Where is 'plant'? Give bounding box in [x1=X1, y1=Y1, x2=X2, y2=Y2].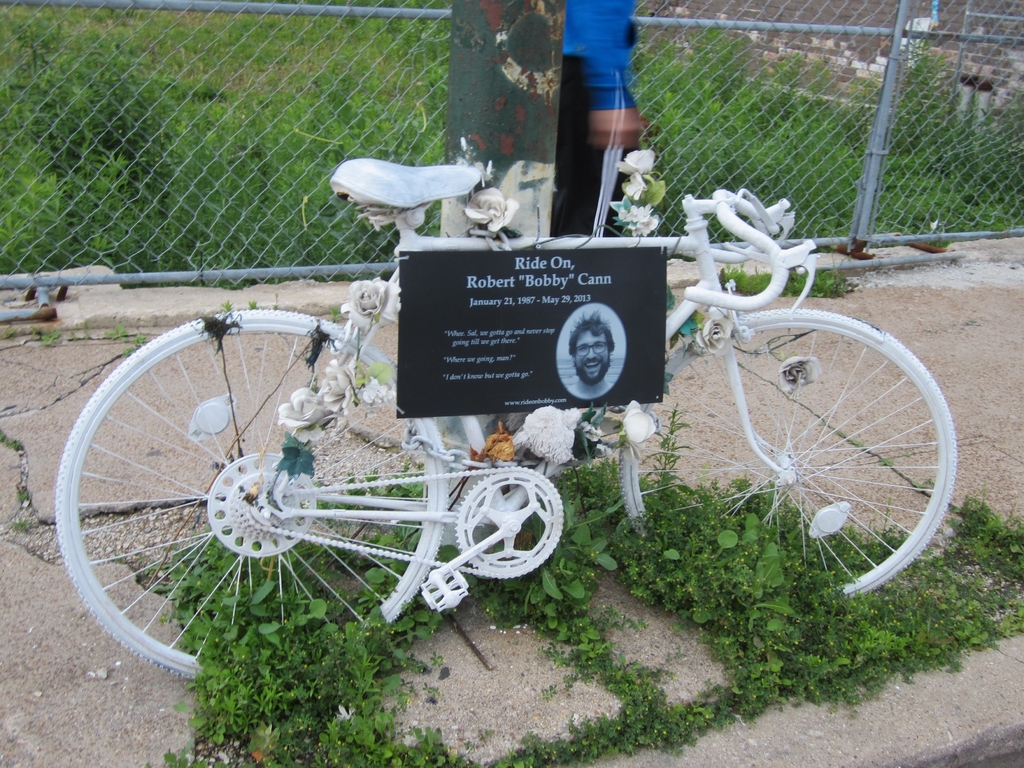
[x1=252, y1=300, x2=258, y2=310].
